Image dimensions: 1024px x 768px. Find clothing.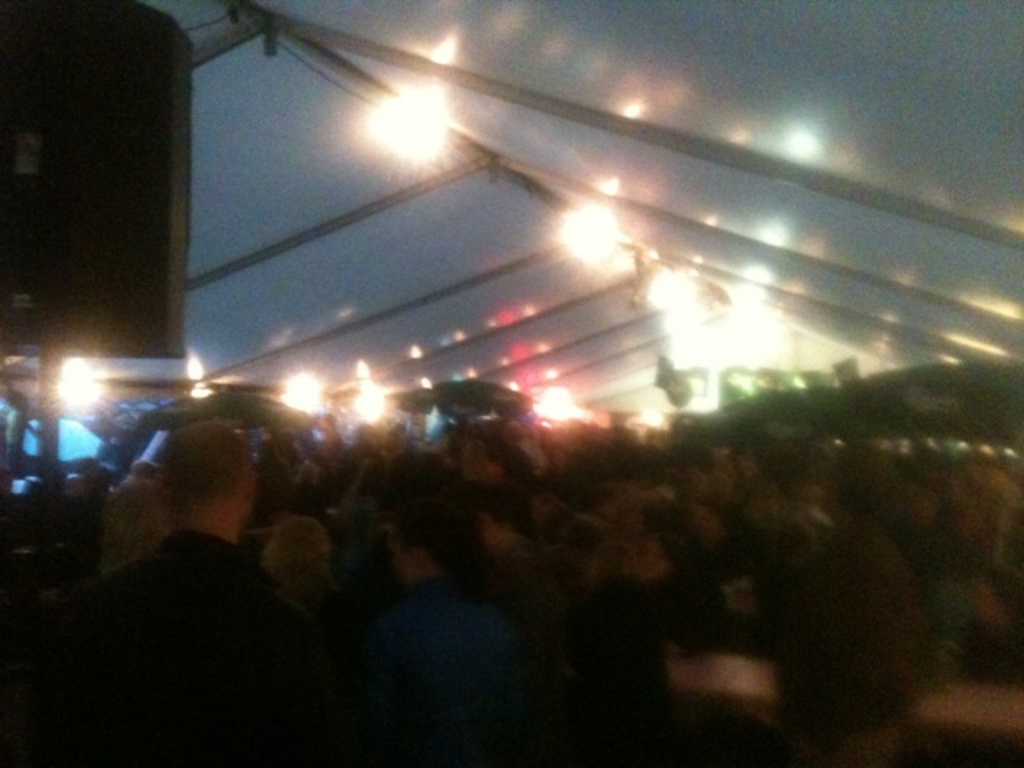
pyautogui.locateOnScreen(40, 525, 336, 766).
